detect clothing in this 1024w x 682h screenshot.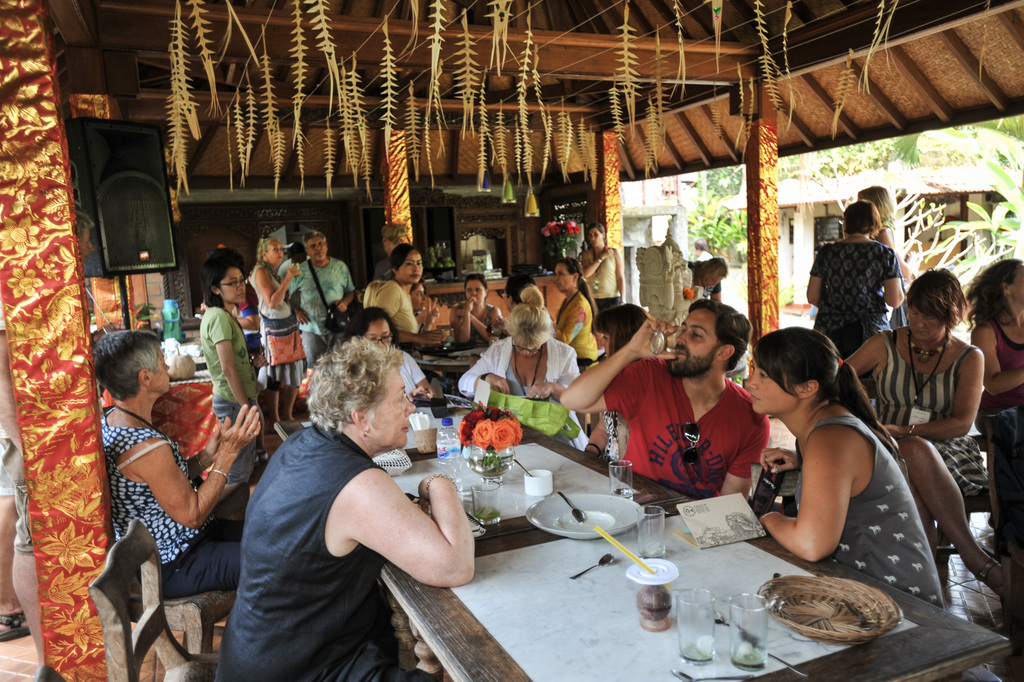
Detection: [455, 334, 582, 450].
